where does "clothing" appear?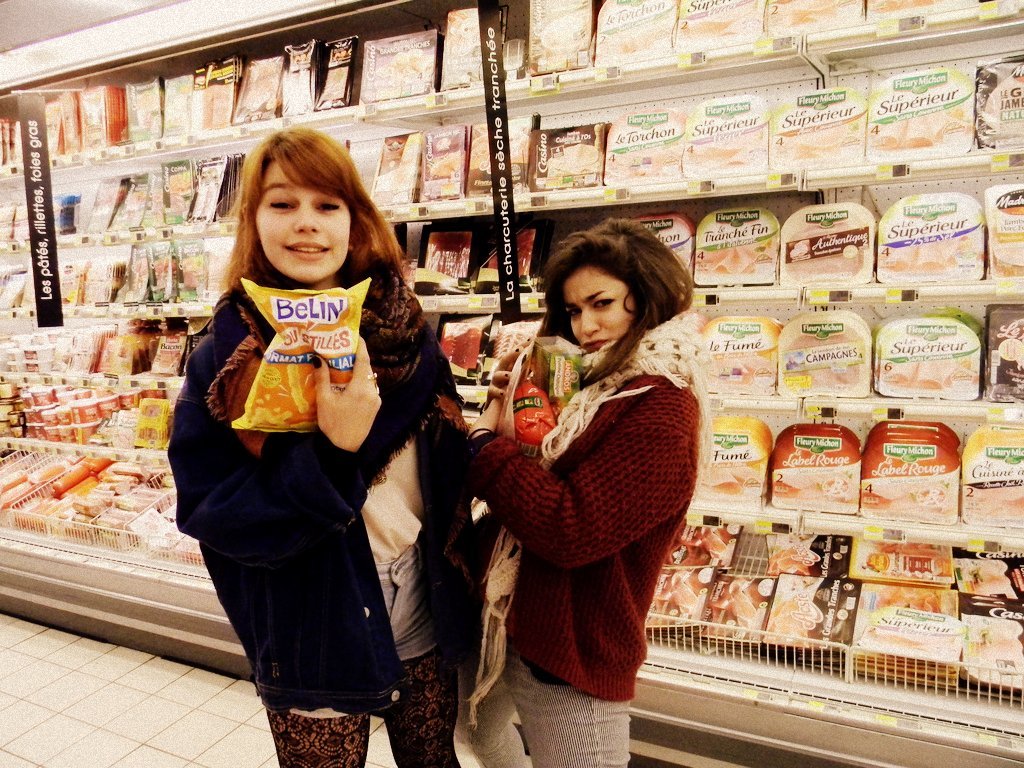
Appears at rect(167, 257, 477, 767).
